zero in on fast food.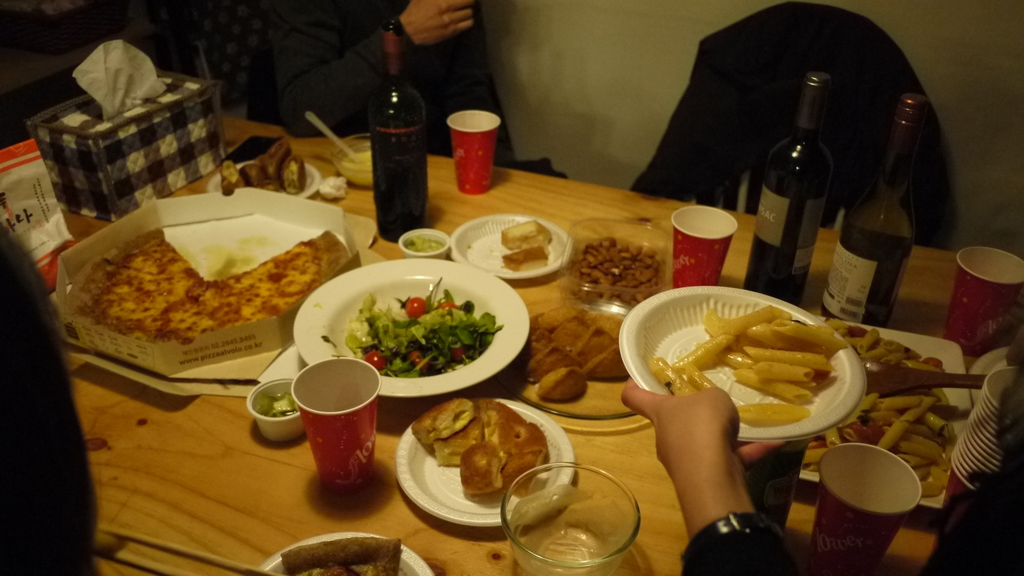
Zeroed in: 498:417:547:458.
